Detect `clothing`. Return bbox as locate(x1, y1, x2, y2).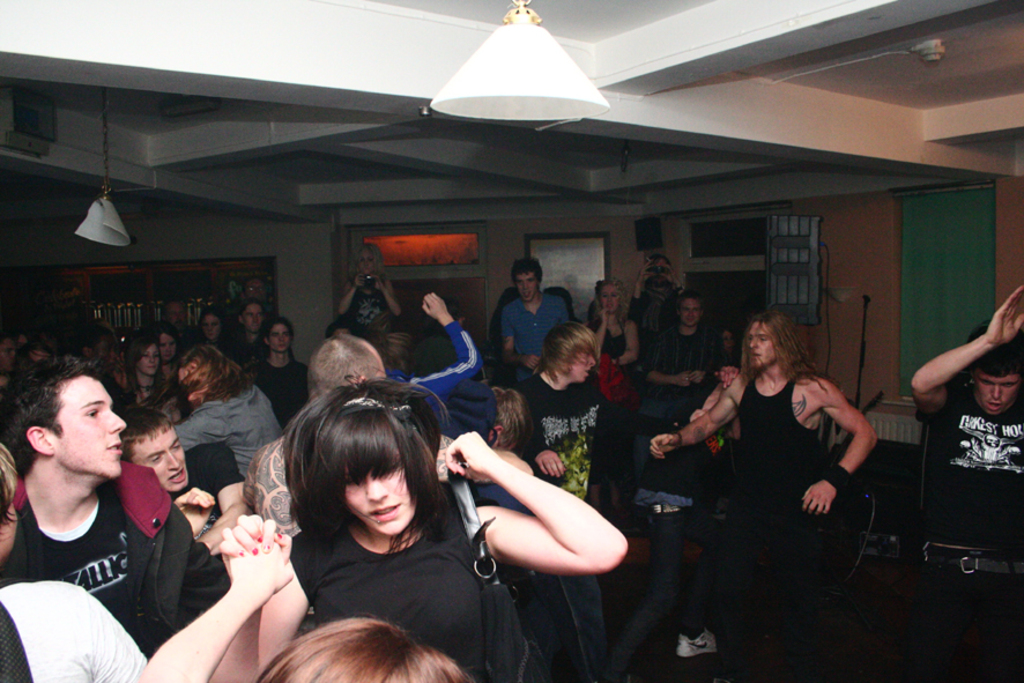
locate(506, 283, 586, 368).
